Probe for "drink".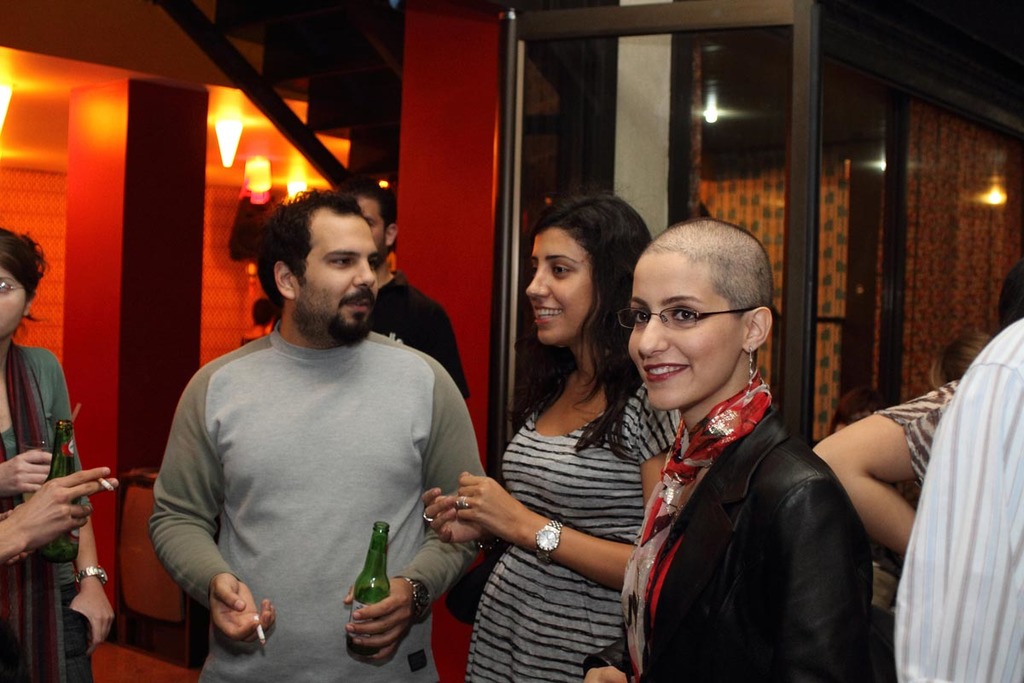
Probe result: box=[41, 543, 82, 562].
